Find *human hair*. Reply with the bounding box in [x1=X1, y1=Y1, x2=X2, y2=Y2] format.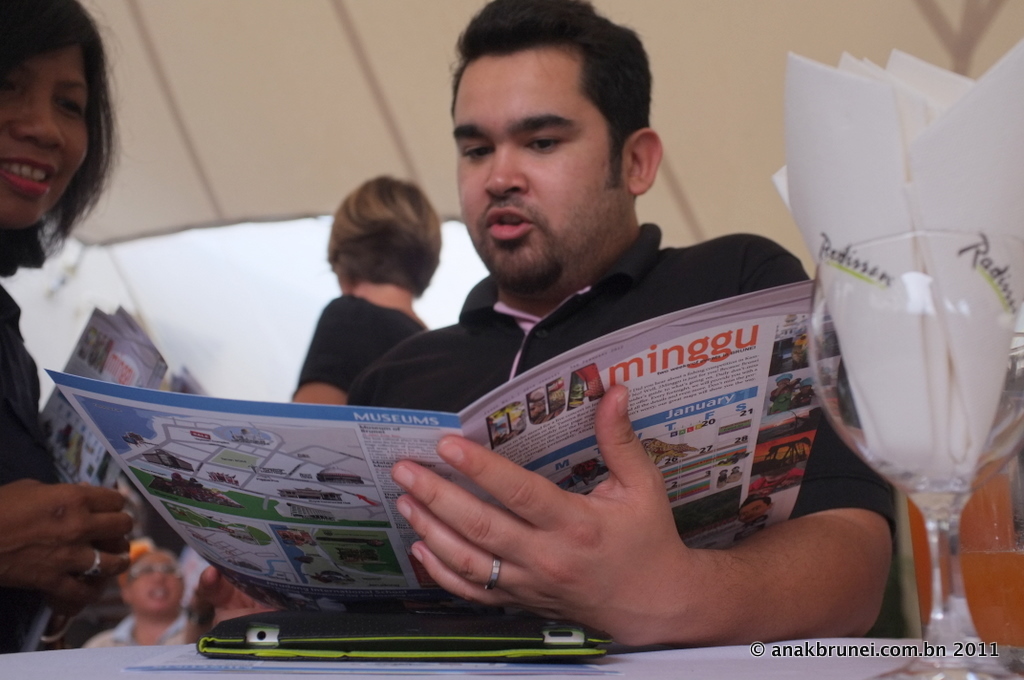
[x1=449, y1=0, x2=654, y2=201].
